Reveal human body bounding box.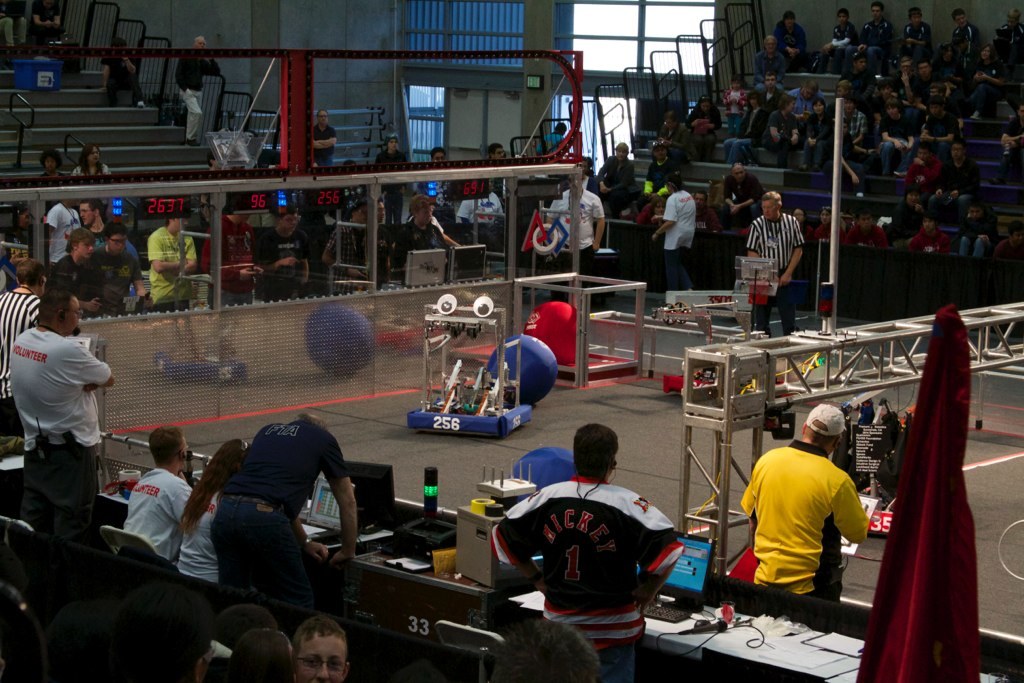
Revealed: left=176, top=411, right=350, bottom=633.
